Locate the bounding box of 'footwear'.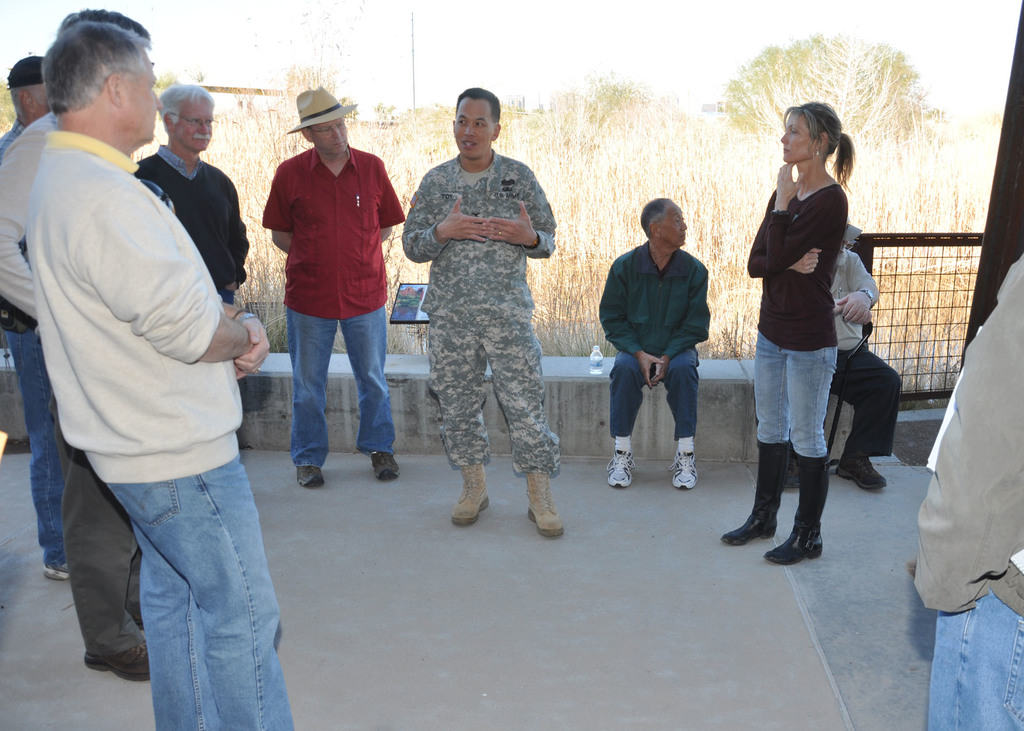
Bounding box: 449/463/493/527.
